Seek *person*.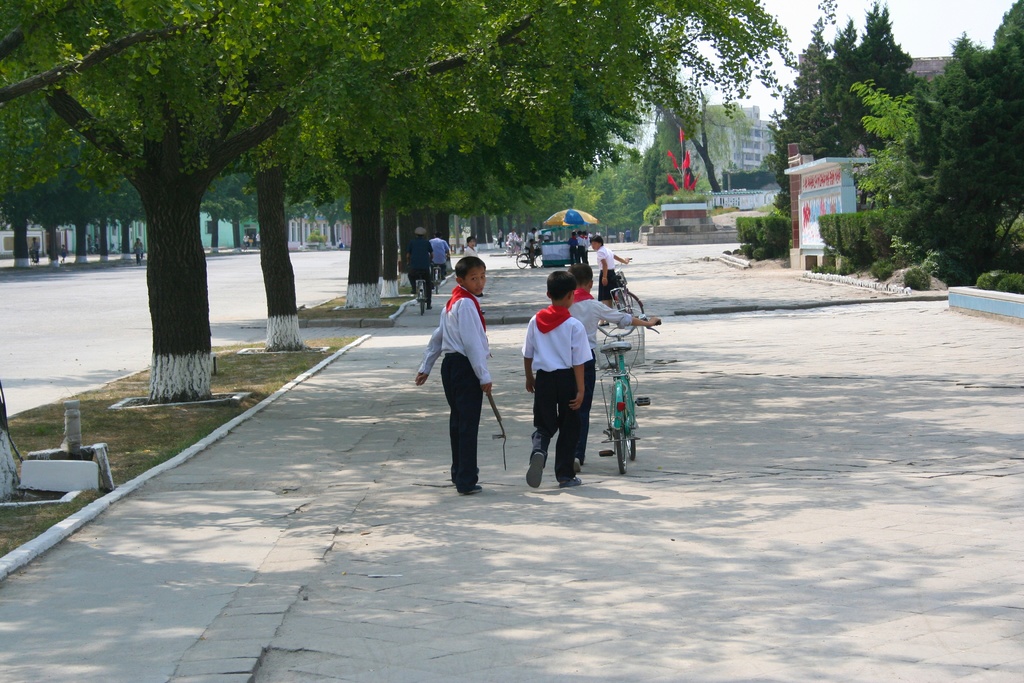
429 245 506 500.
